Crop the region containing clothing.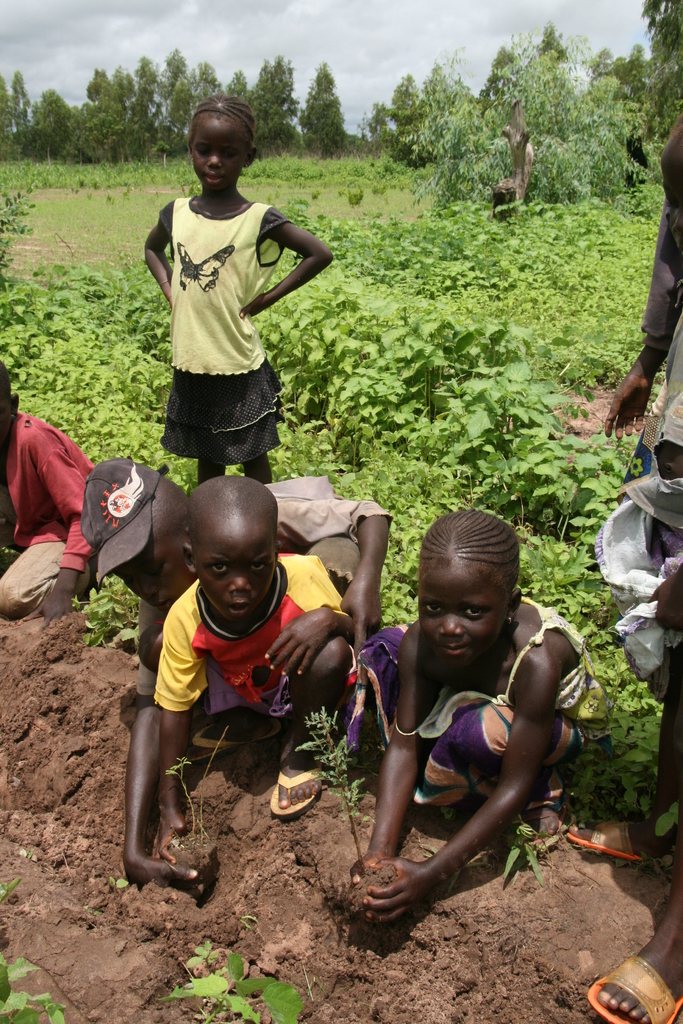
Crop region: pyautogui.locateOnScreen(346, 594, 616, 808).
